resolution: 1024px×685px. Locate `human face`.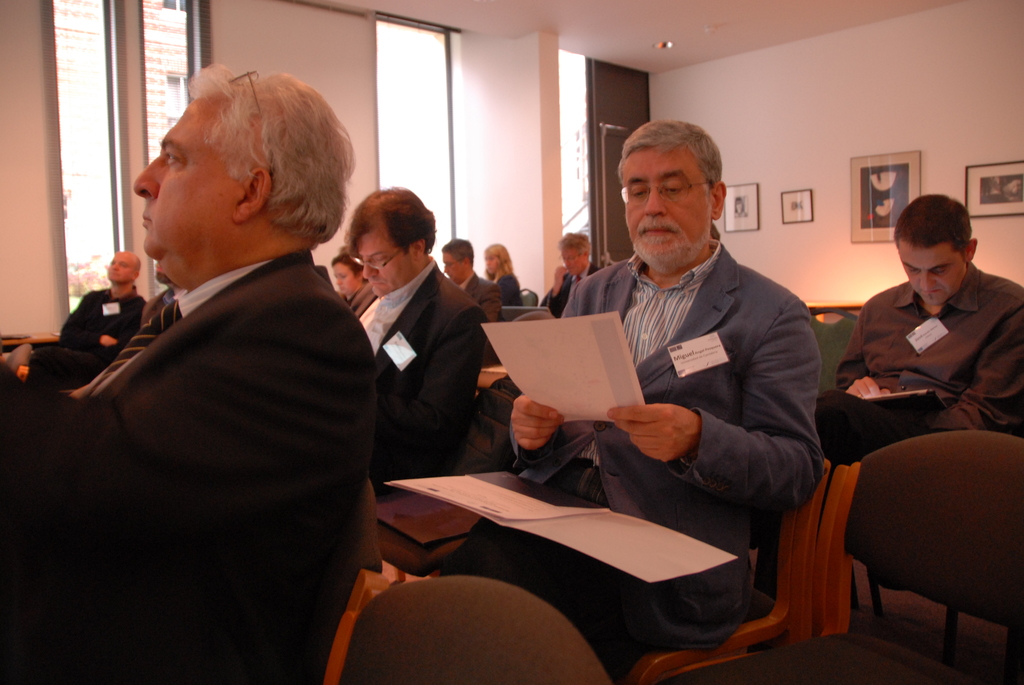
557,248,579,276.
